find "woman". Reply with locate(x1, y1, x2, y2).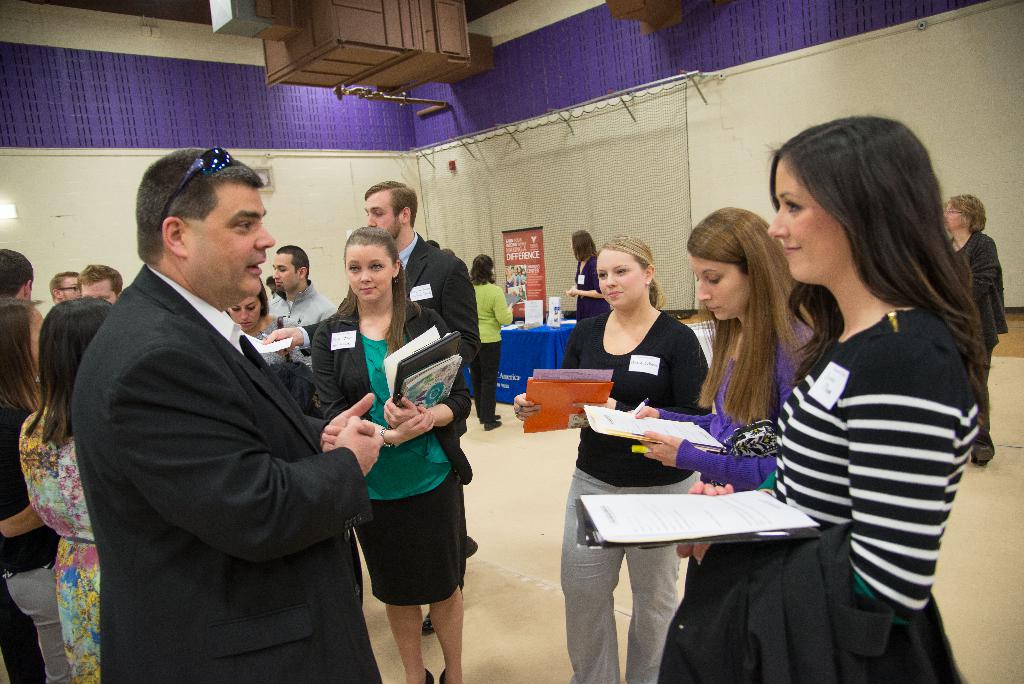
locate(228, 279, 308, 366).
